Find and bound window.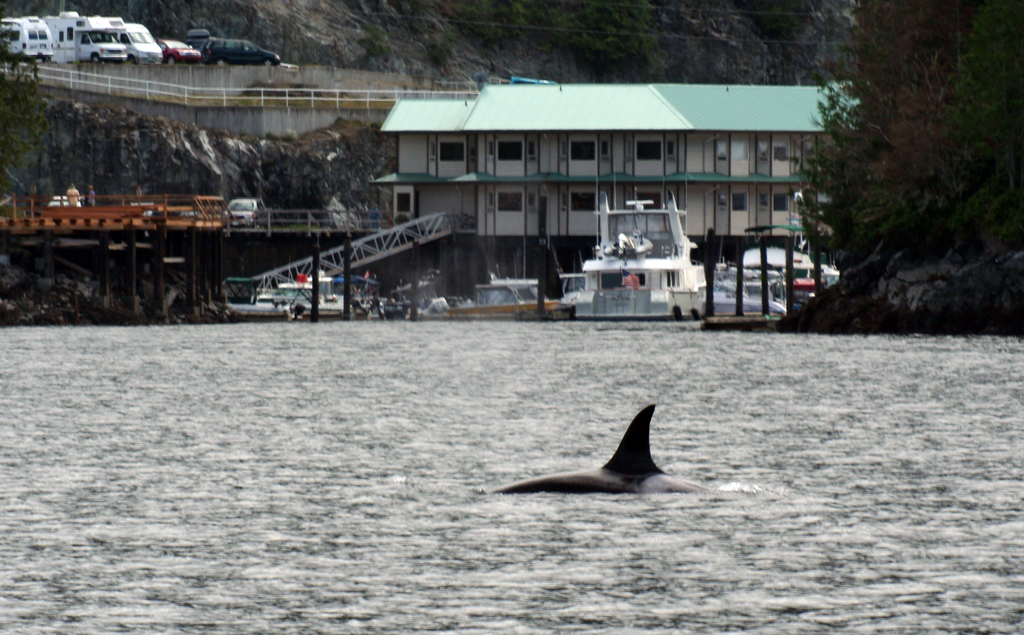
Bound: x1=399, y1=195, x2=410, y2=209.
